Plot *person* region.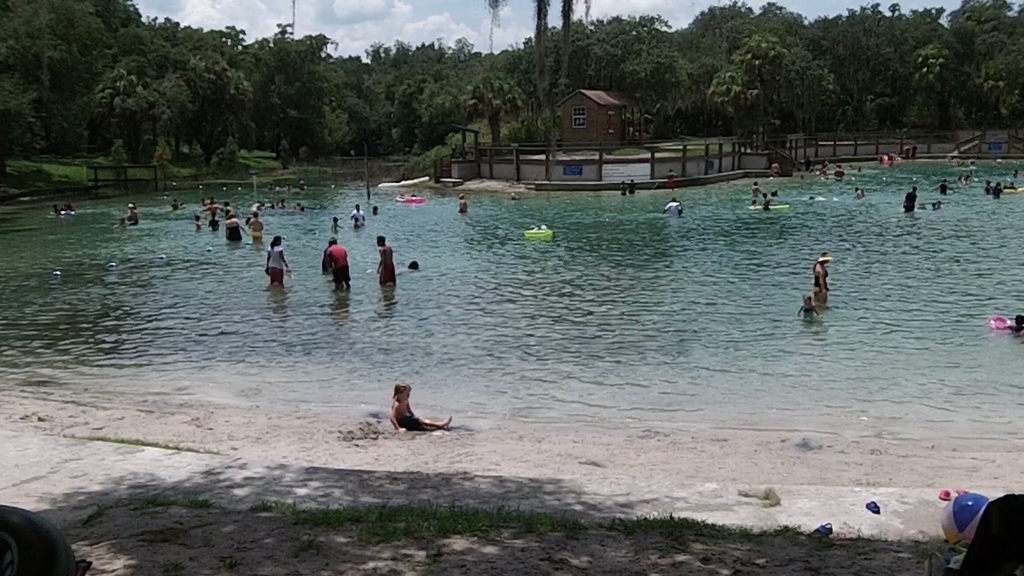
Plotted at <region>630, 178, 638, 194</region>.
